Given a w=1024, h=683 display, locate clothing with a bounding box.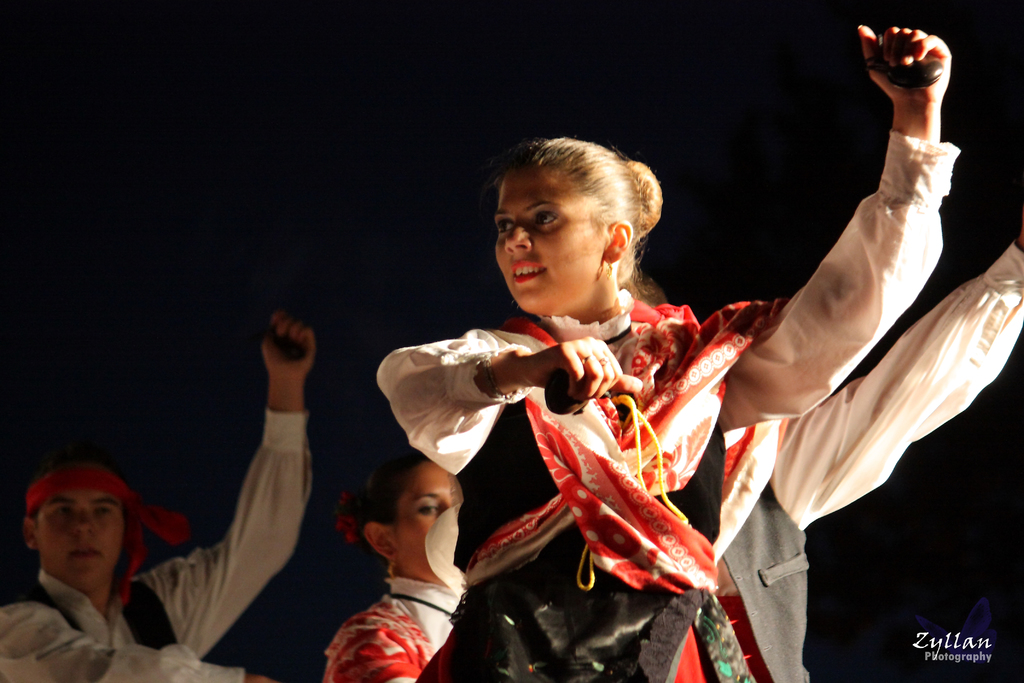
Located: 326/582/461/682.
